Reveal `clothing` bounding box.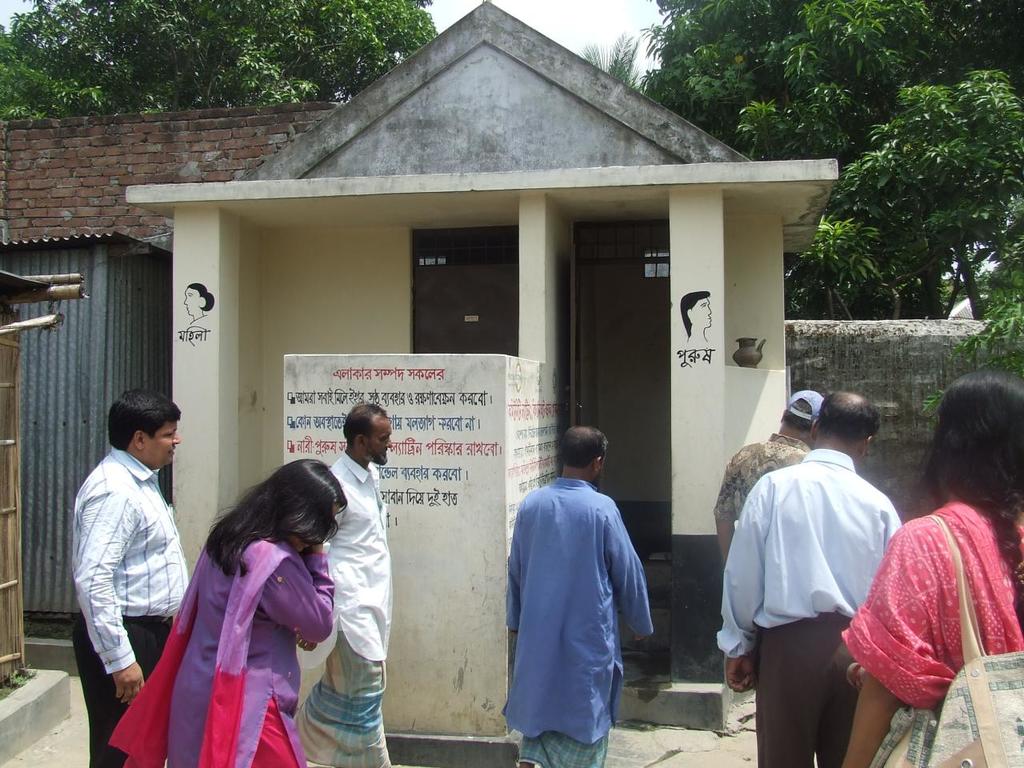
Revealed: 71,442,191,767.
